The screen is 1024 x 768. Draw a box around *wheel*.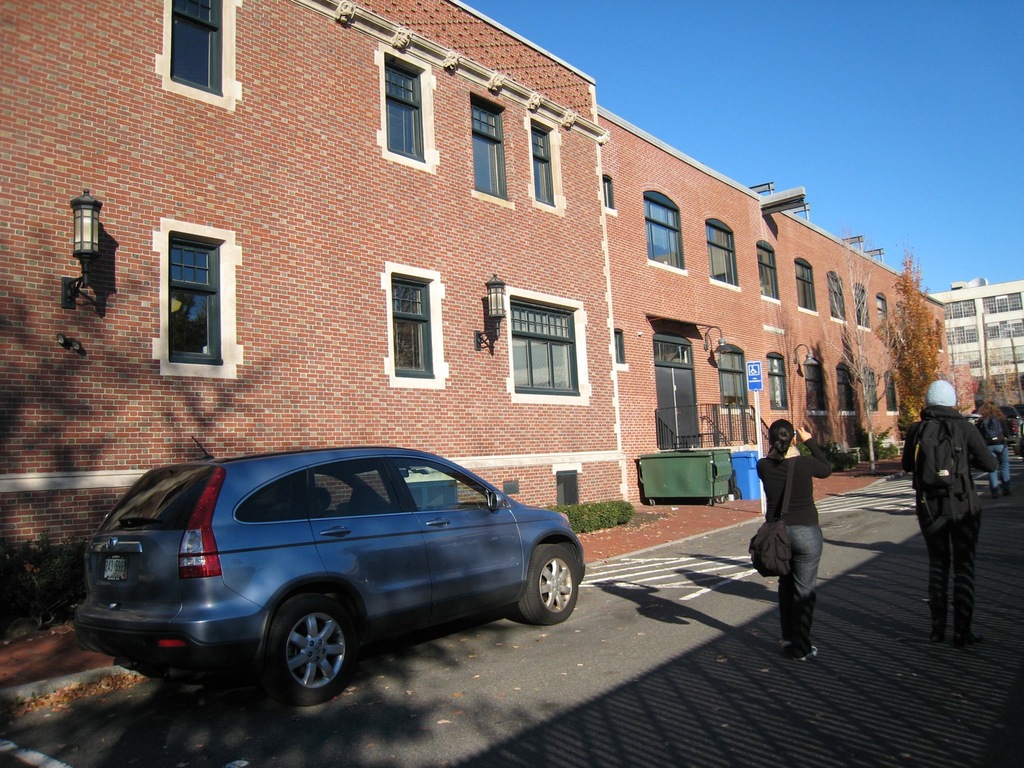
bbox=[515, 542, 579, 627].
